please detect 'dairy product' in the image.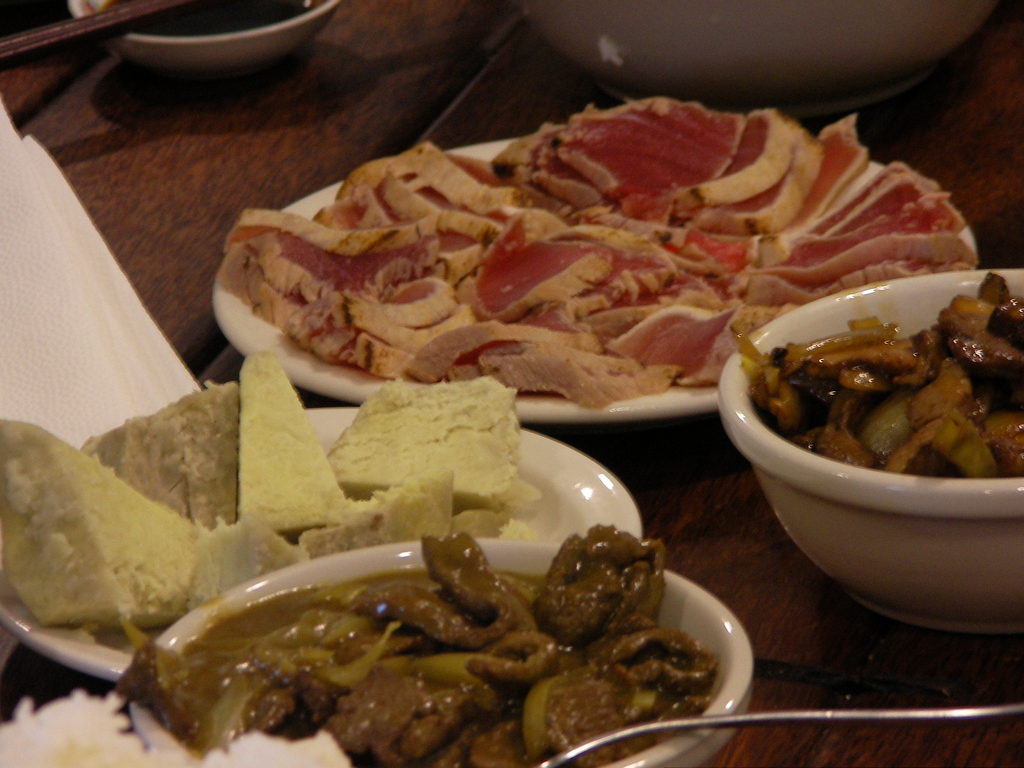
locate(77, 381, 243, 529).
